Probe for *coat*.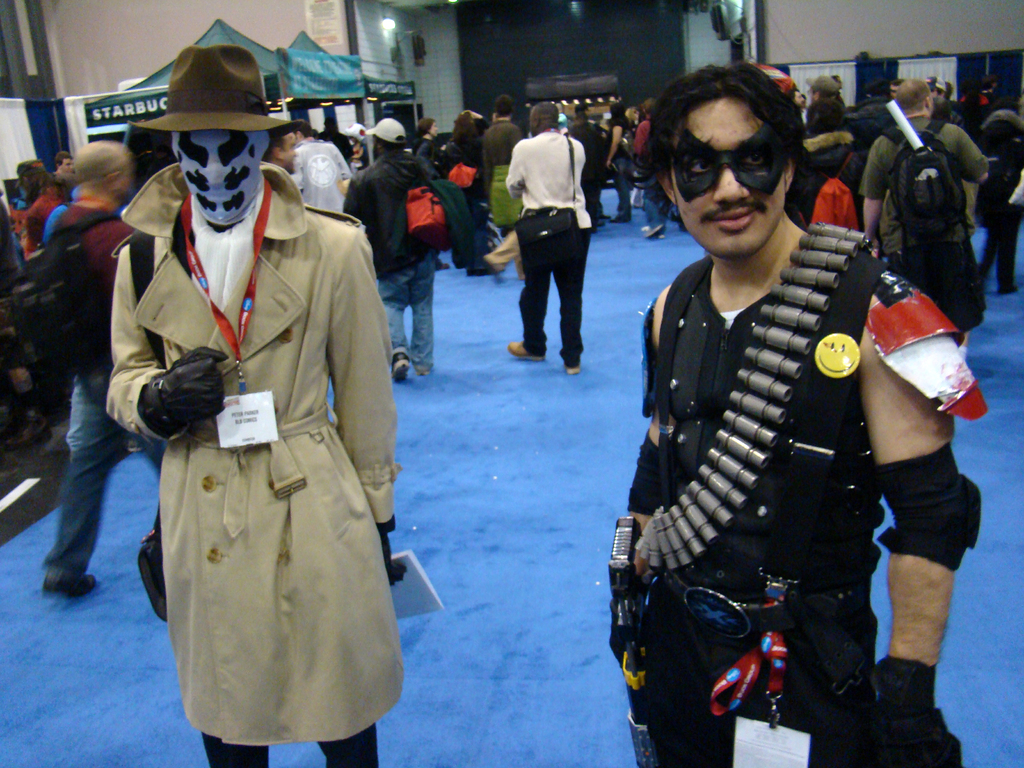
Probe result: Rect(338, 141, 449, 289).
